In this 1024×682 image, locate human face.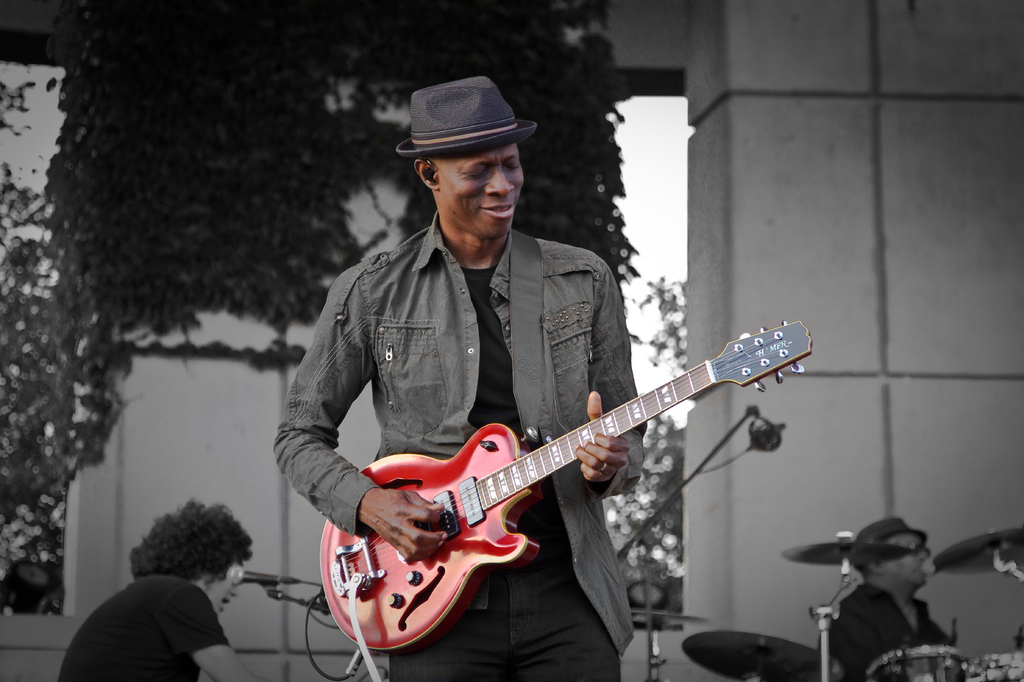
Bounding box: {"left": 868, "top": 529, "right": 931, "bottom": 589}.
